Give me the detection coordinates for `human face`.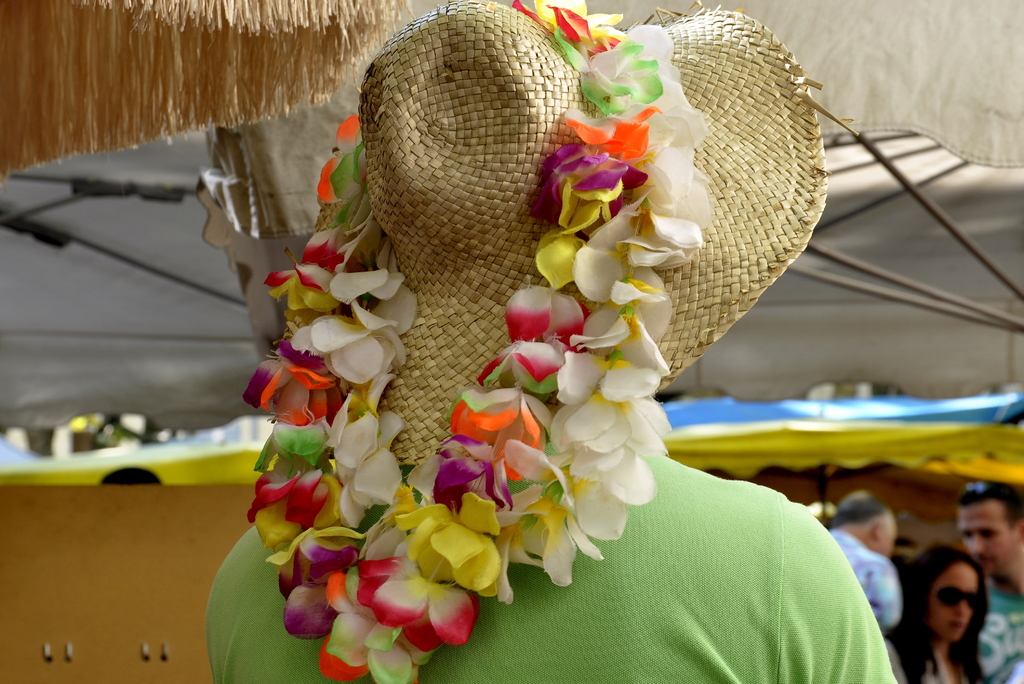
[left=930, top=566, right=979, bottom=641].
